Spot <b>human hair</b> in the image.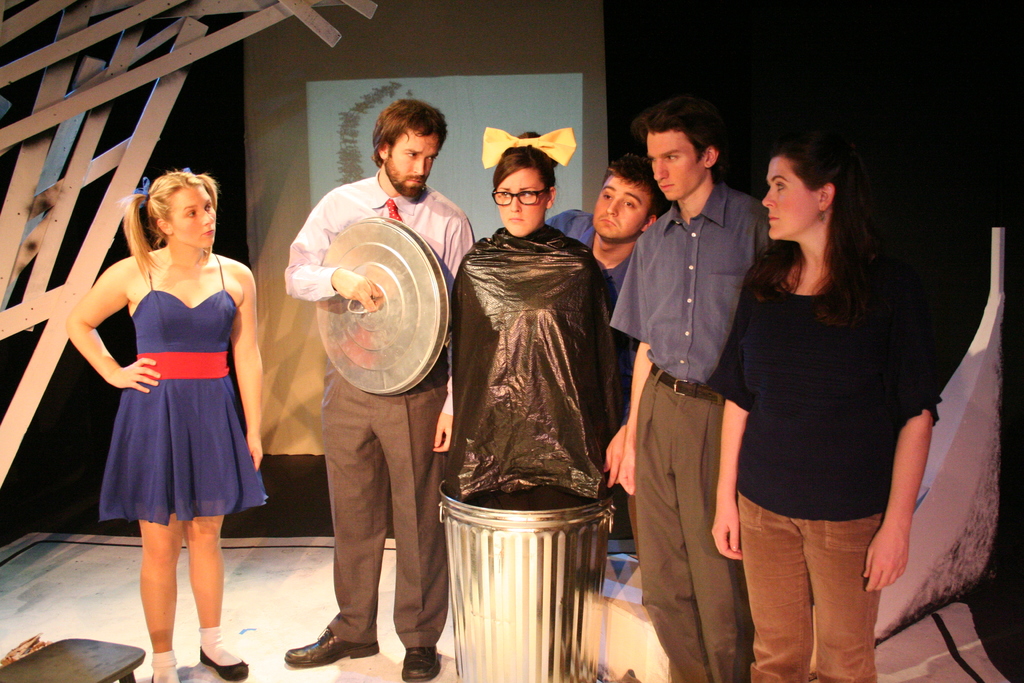
<b>human hair</b> found at 119/167/219/277.
